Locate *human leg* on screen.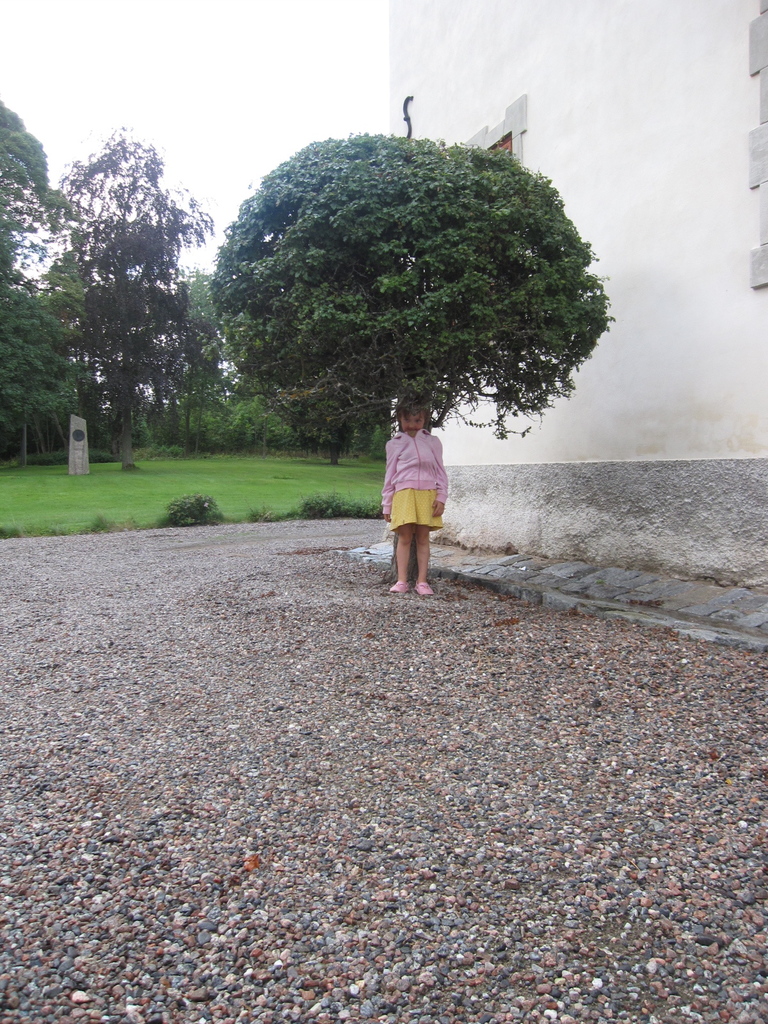
On screen at [x1=419, y1=493, x2=438, y2=596].
